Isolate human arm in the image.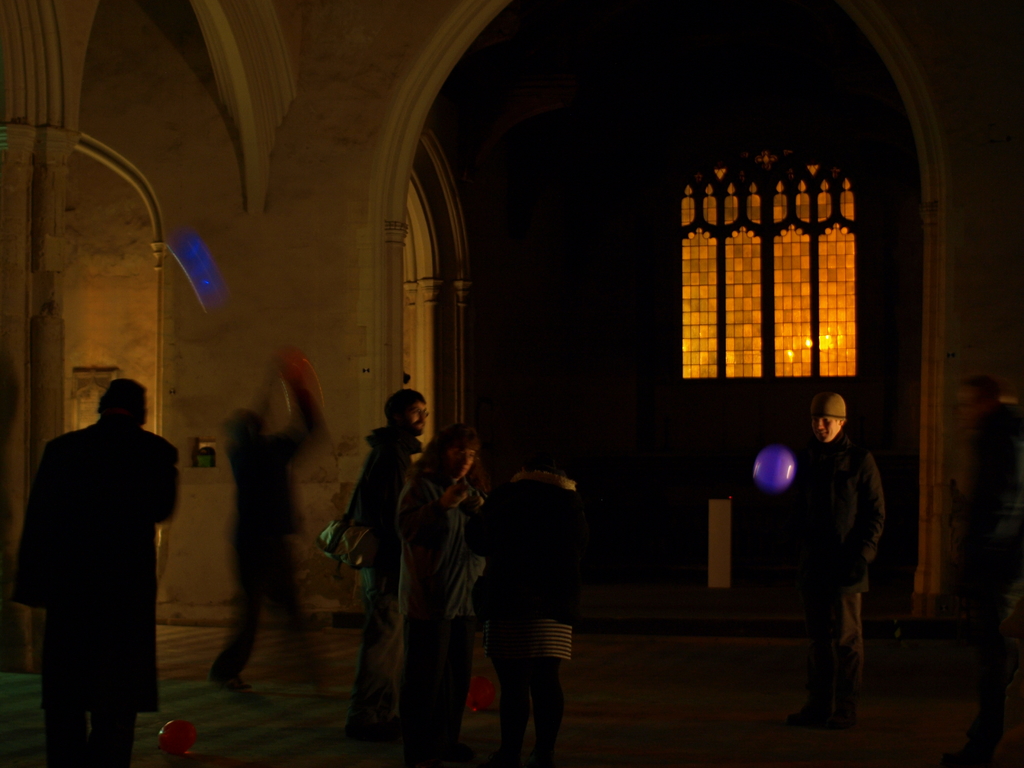
Isolated region: box=[341, 441, 394, 573].
